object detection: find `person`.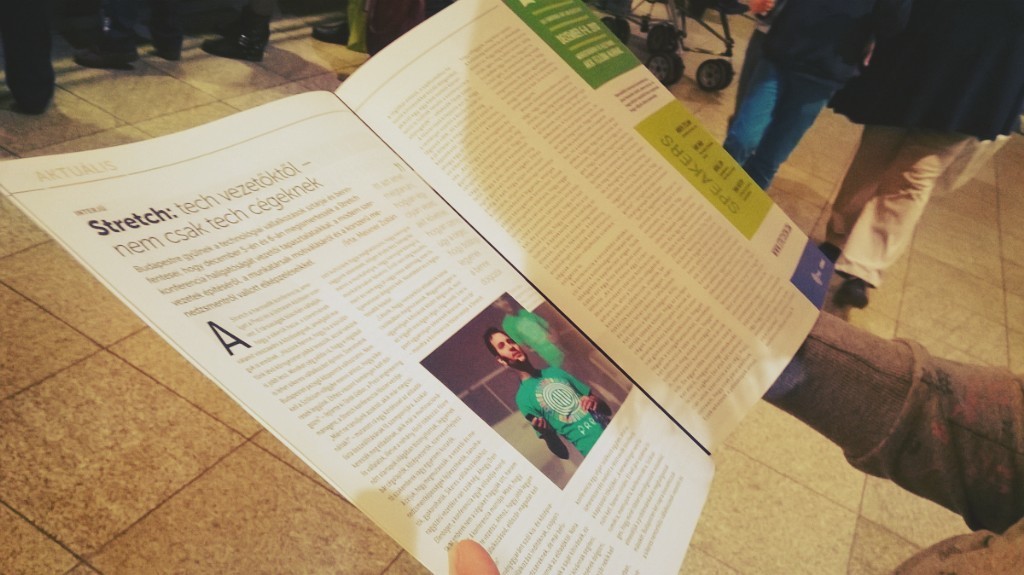
crop(816, 0, 1023, 310).
